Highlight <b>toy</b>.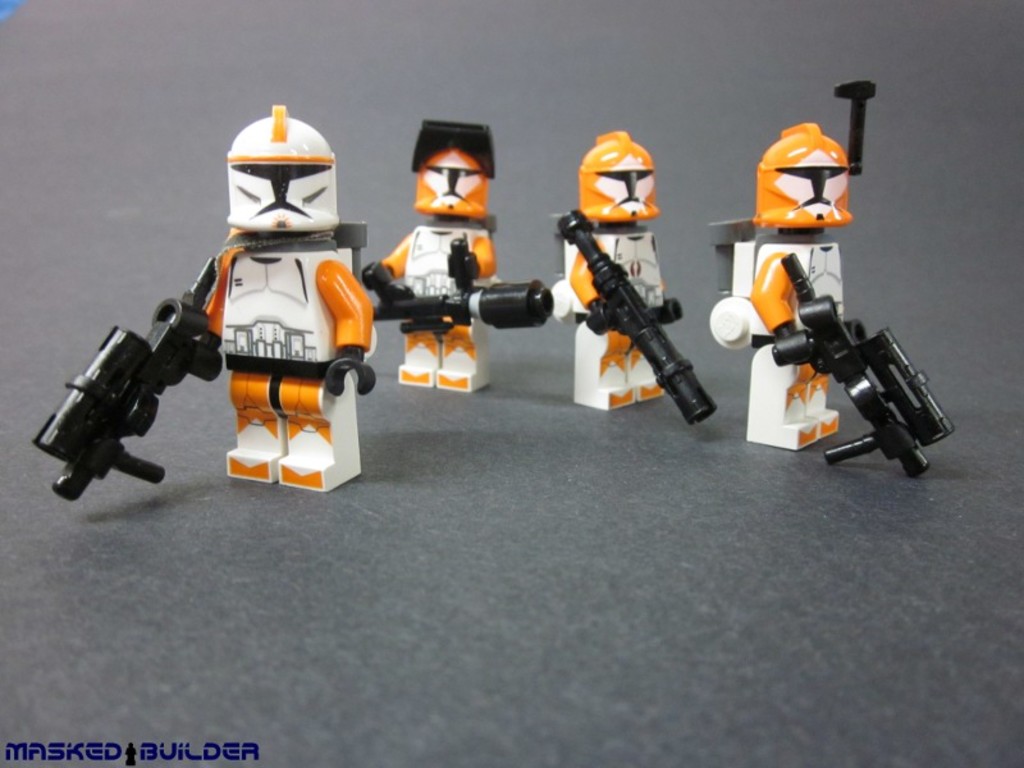
Highlighted region: (29,105,380,507).
